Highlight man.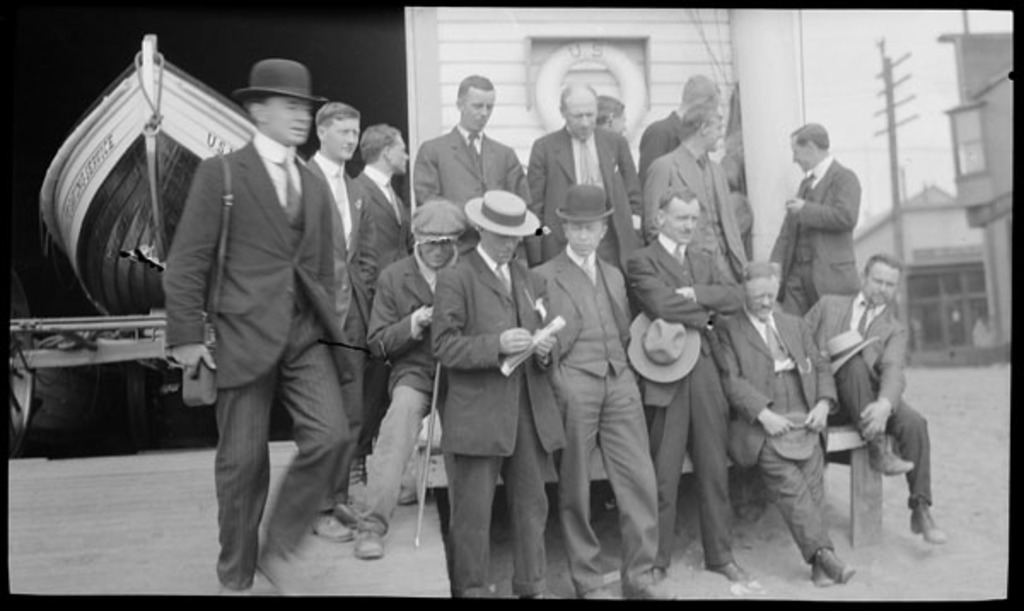
Highlighted region: 799, 251, 951, 541.
